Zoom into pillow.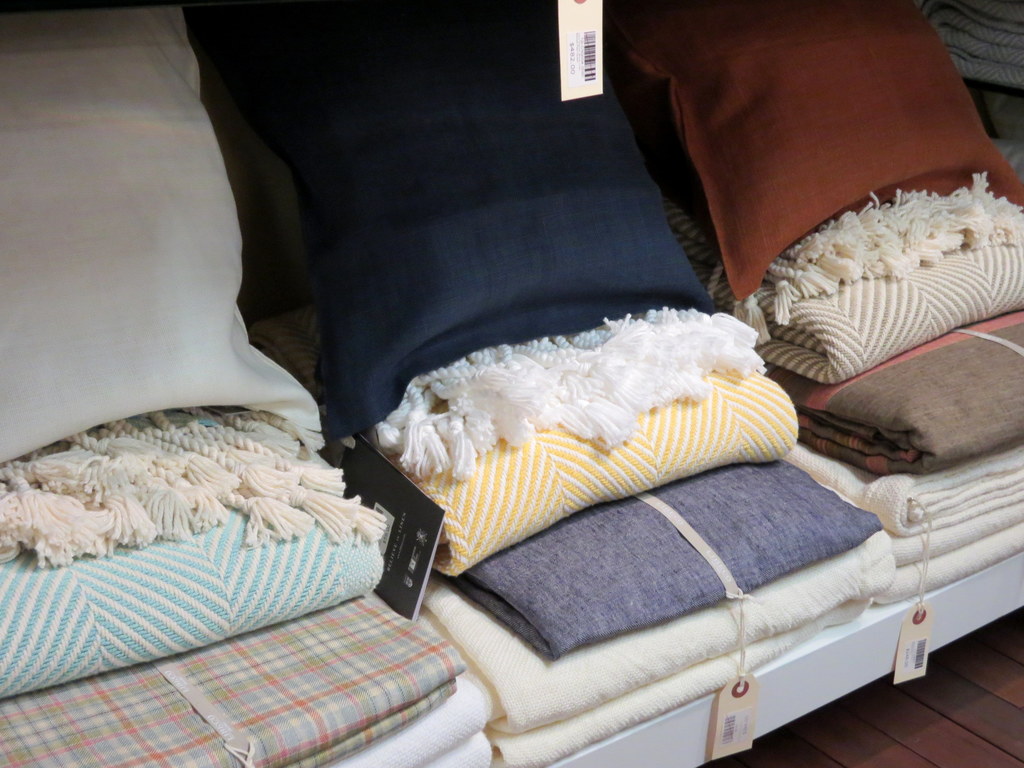
Zoom target: crop(223, 0, 779, 547).
